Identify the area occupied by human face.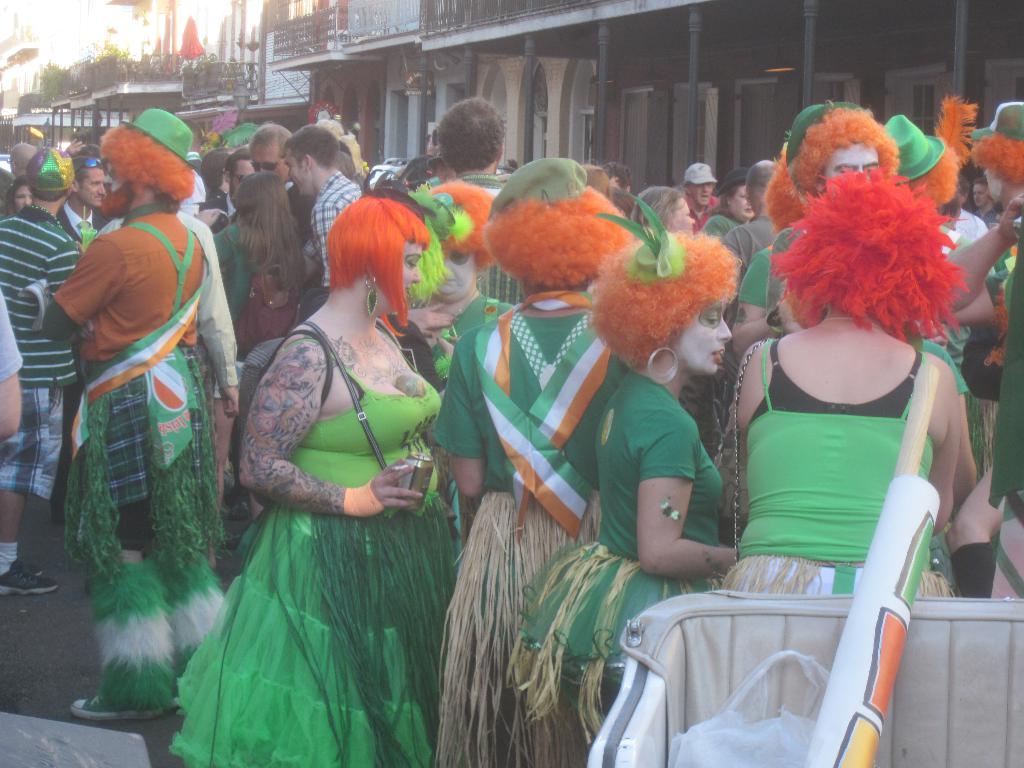
Area: <region>445, 246, 476, 292</region>.
